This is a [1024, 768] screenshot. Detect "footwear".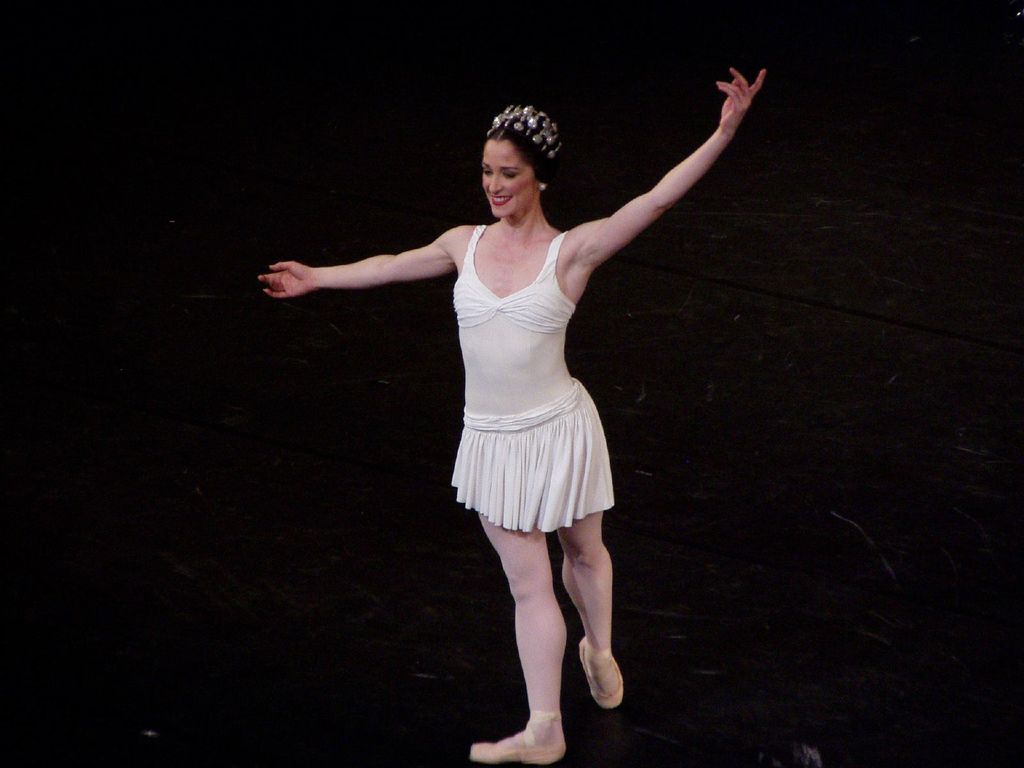
region(472, 712, 565, 764).
